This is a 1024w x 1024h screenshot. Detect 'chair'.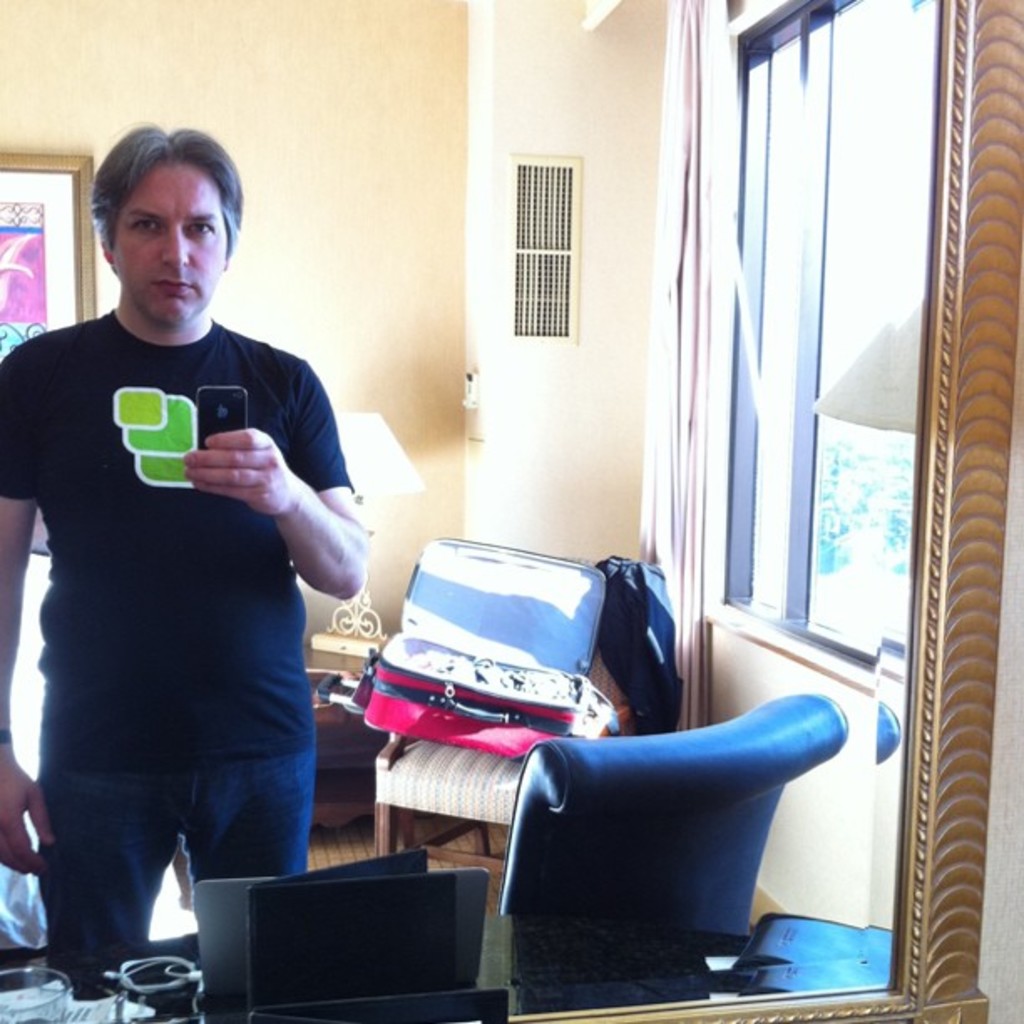
select_region(500, 694, 850, 947).
